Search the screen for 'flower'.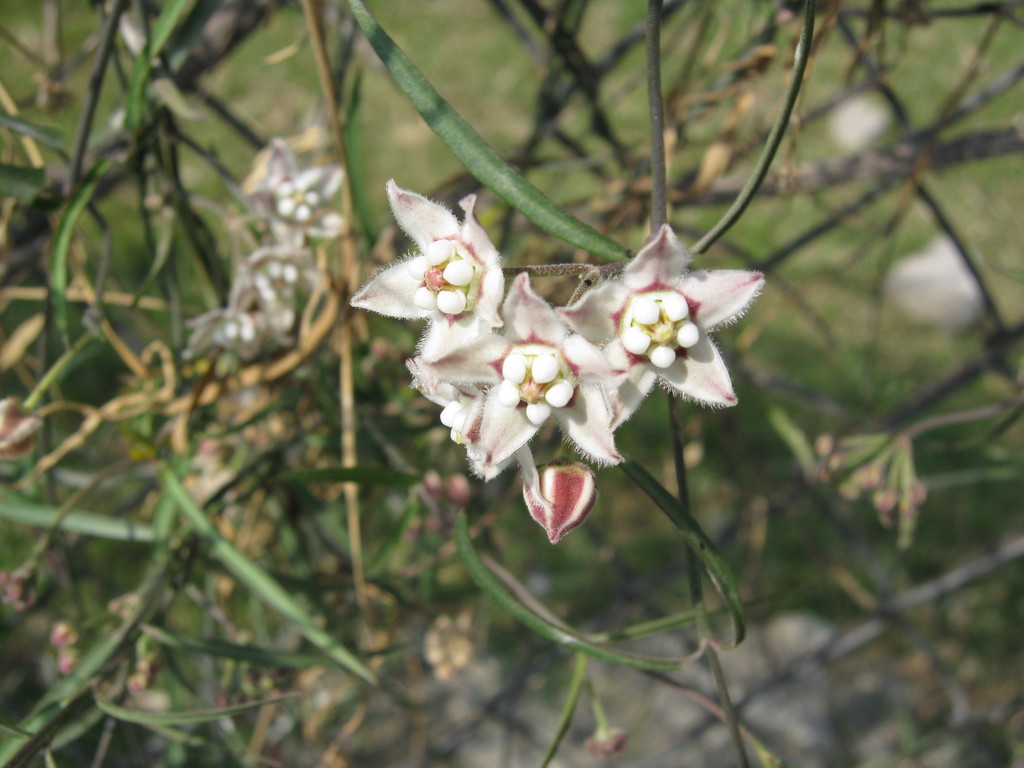
Found at x1=182 y1=303 x2=305 y2=364.
